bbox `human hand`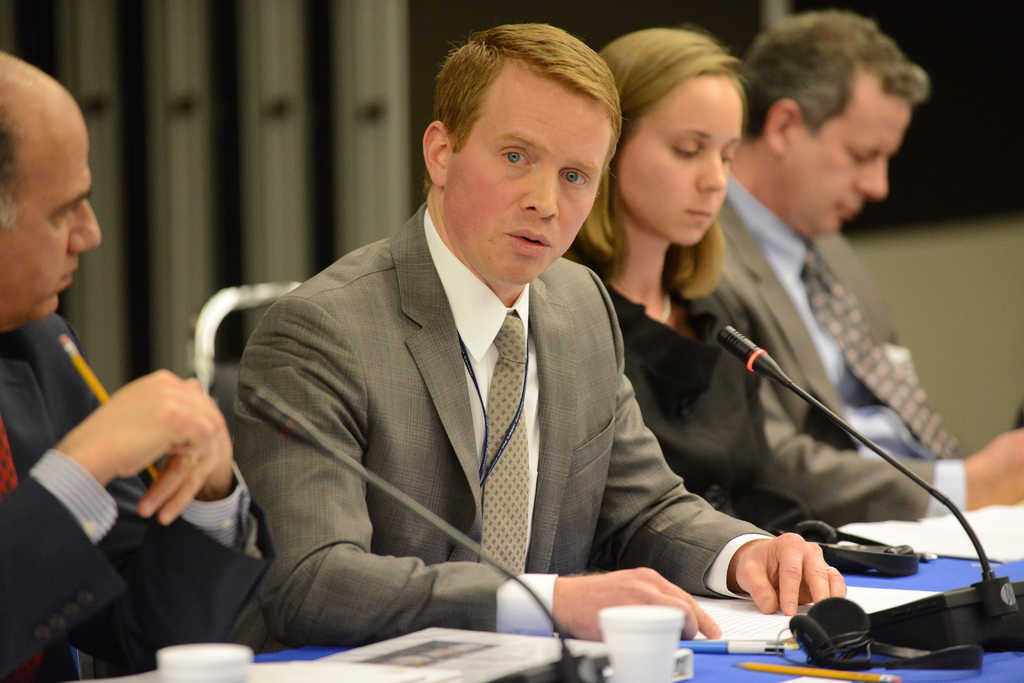
(133, 401, 234, 526)
